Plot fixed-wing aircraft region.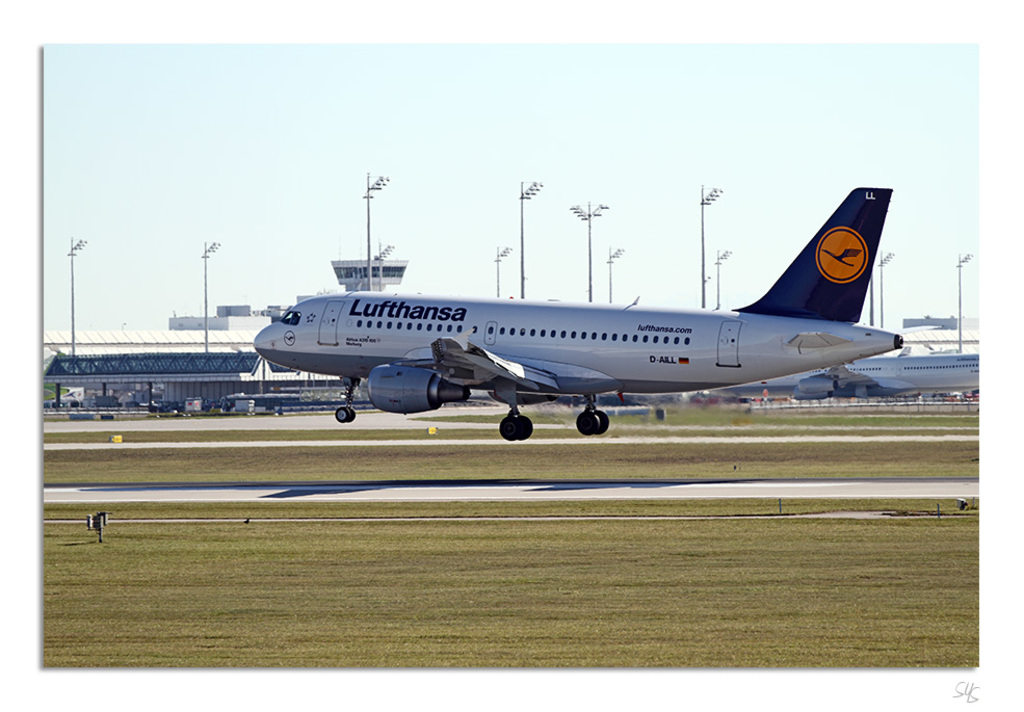
Plotted at <region>247, 184, 904, 449</region>.
